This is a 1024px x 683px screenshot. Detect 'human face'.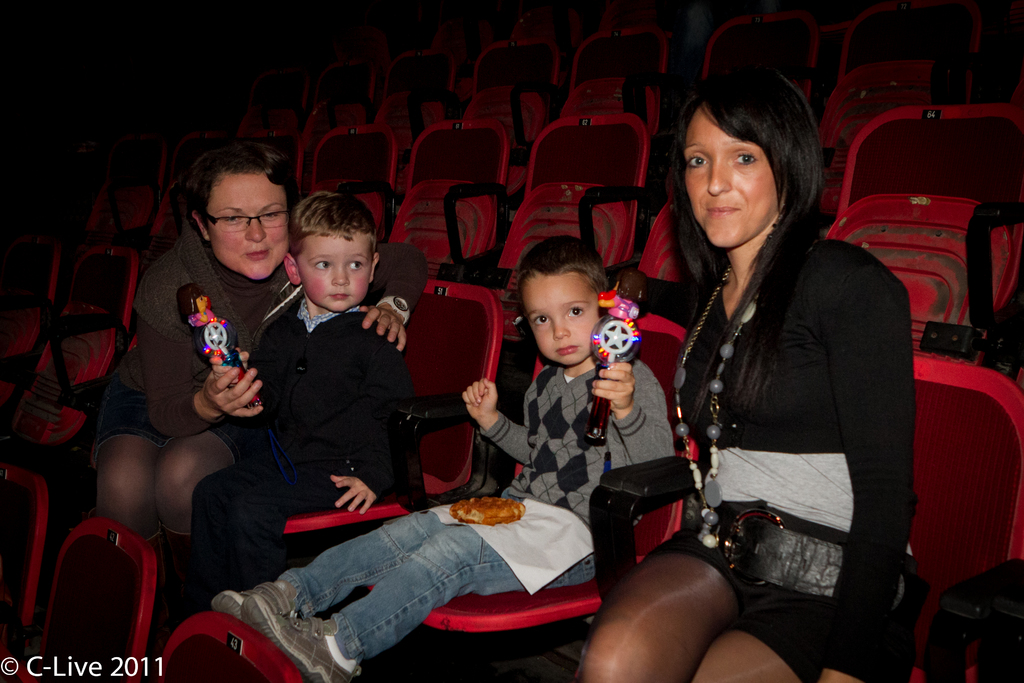
pyautogui.locateOnScreen(304, 234, 367, 309).
